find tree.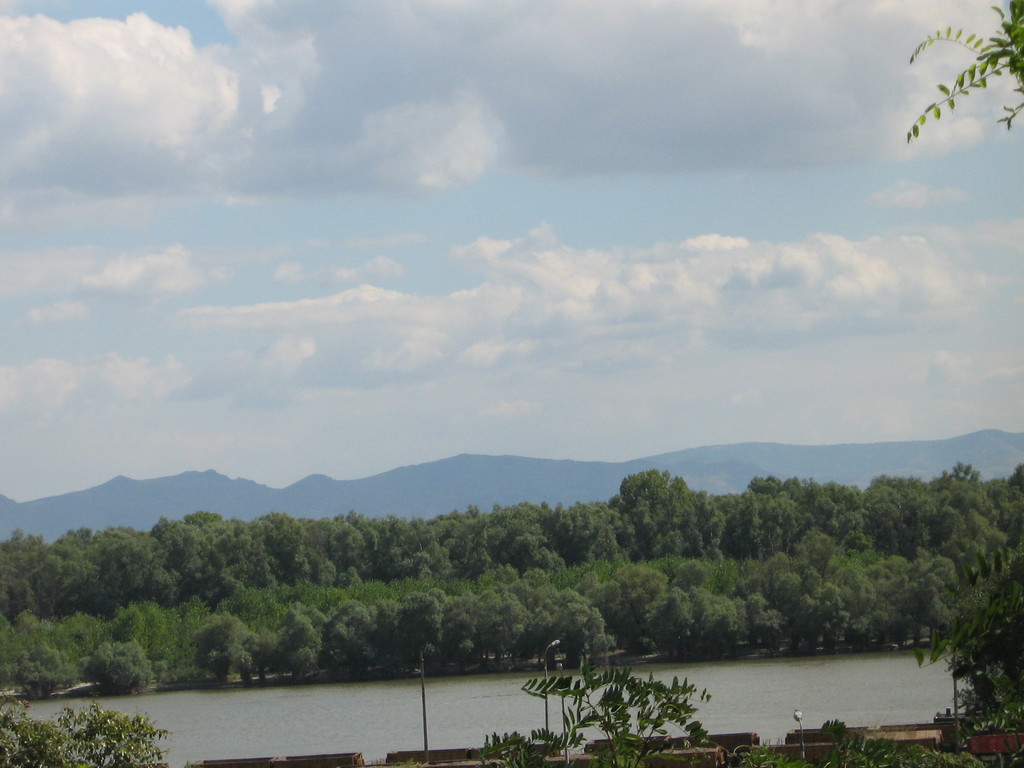
(905, 0, 1023, 143).
